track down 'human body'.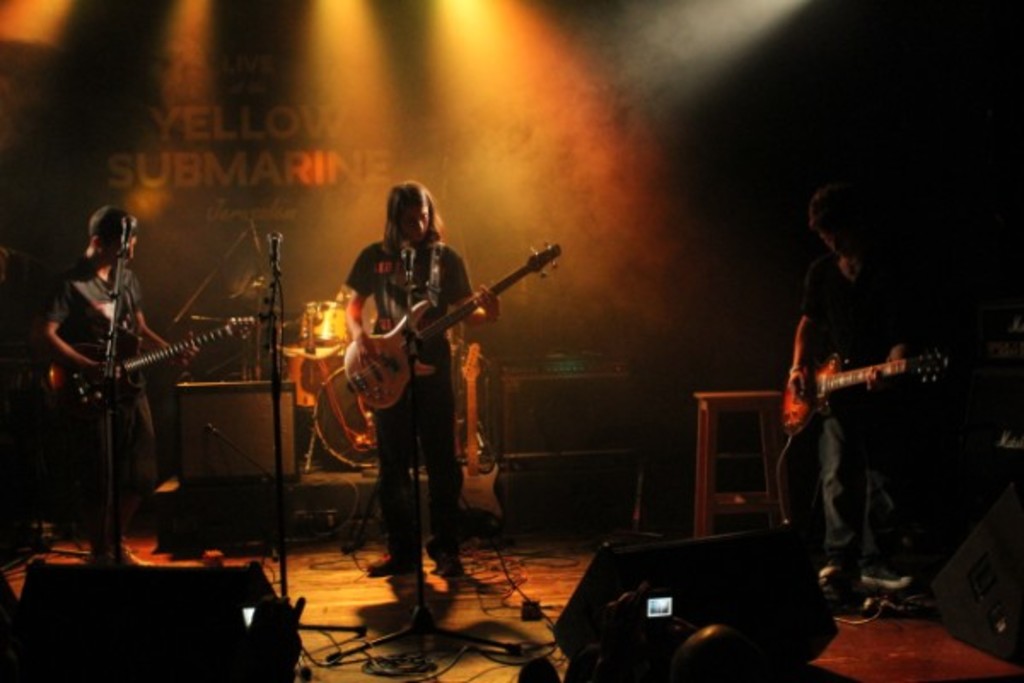
Tracked to bbox(777, 176, 922, 601).
